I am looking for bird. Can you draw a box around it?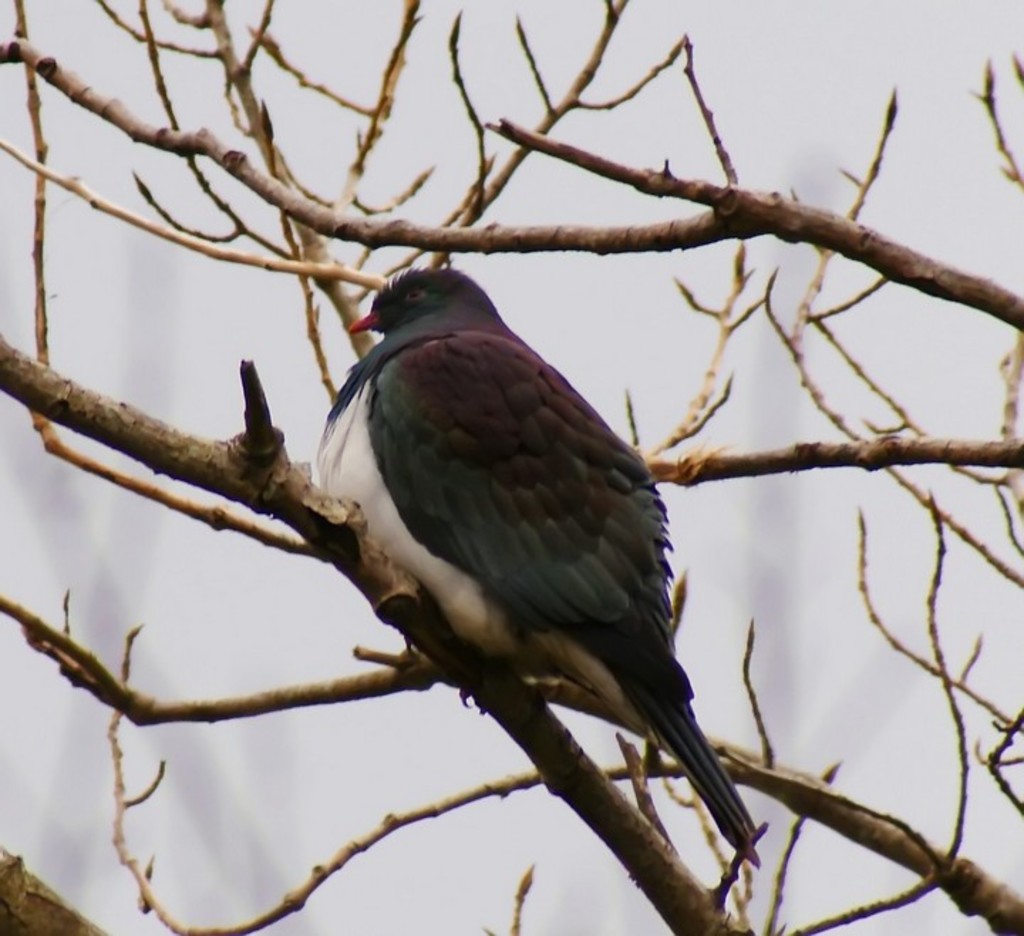
Sure, the bounding box is Rect(284, 277, 730, 863).
